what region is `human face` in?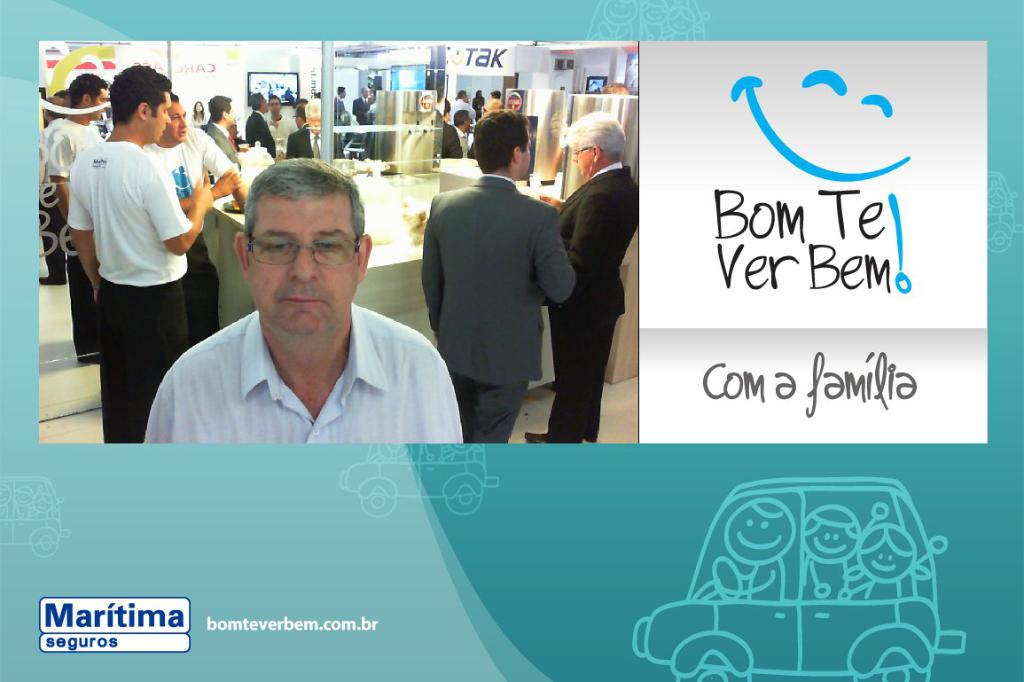
bbox=(227, 100, 237, 129).
